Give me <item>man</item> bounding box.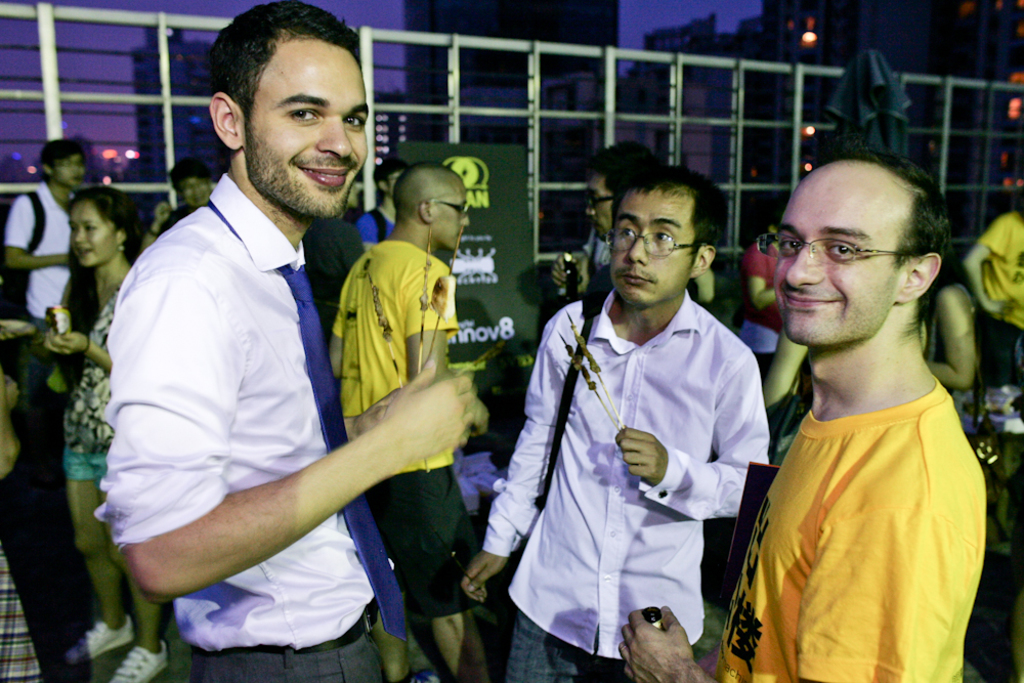
[328, 158, 501, 682].
